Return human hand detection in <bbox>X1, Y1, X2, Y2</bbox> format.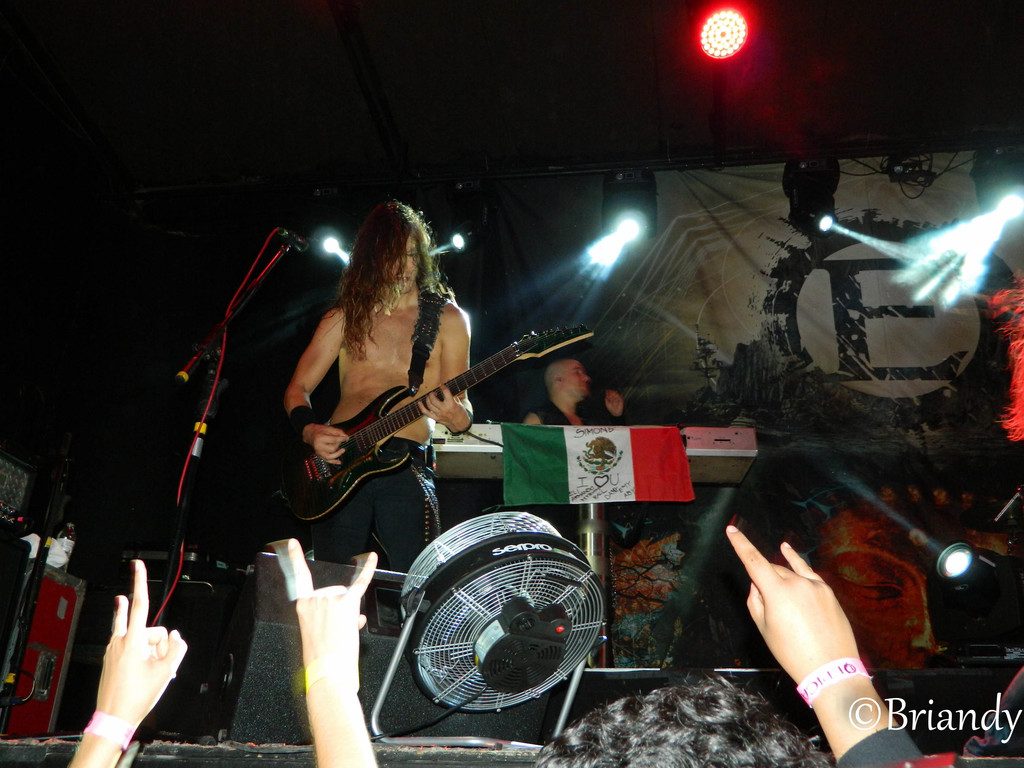
<bbox>725, 522, 861, 685</bbox>.
